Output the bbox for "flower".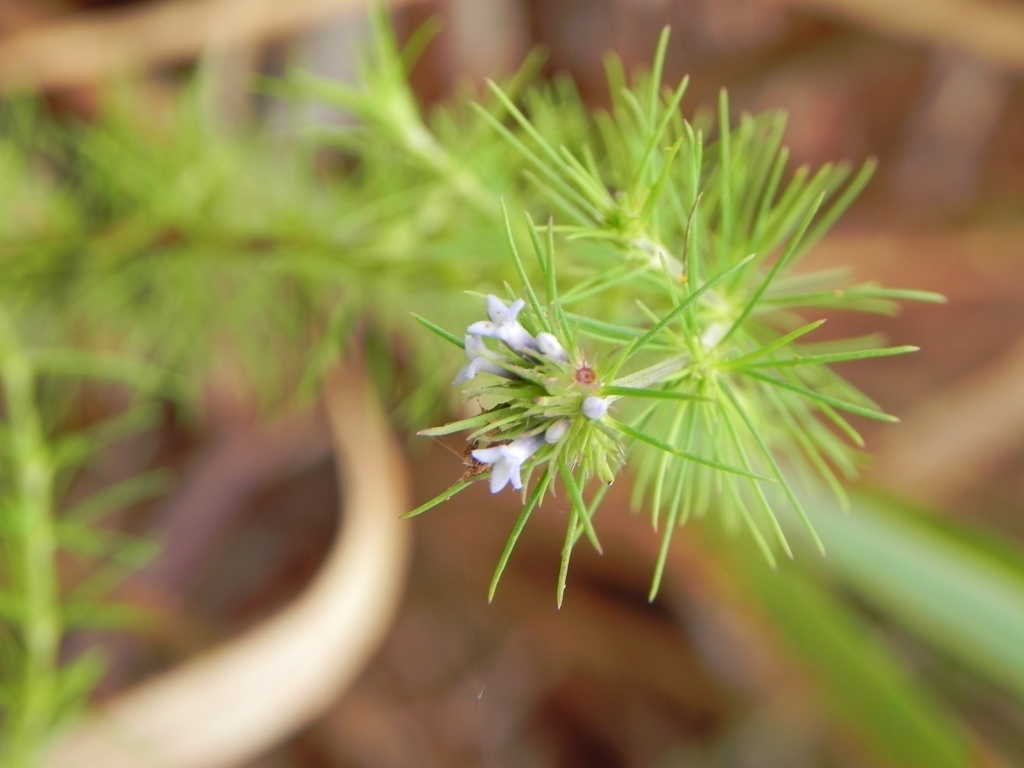
<region>544, 417, 572, 441</region>.
